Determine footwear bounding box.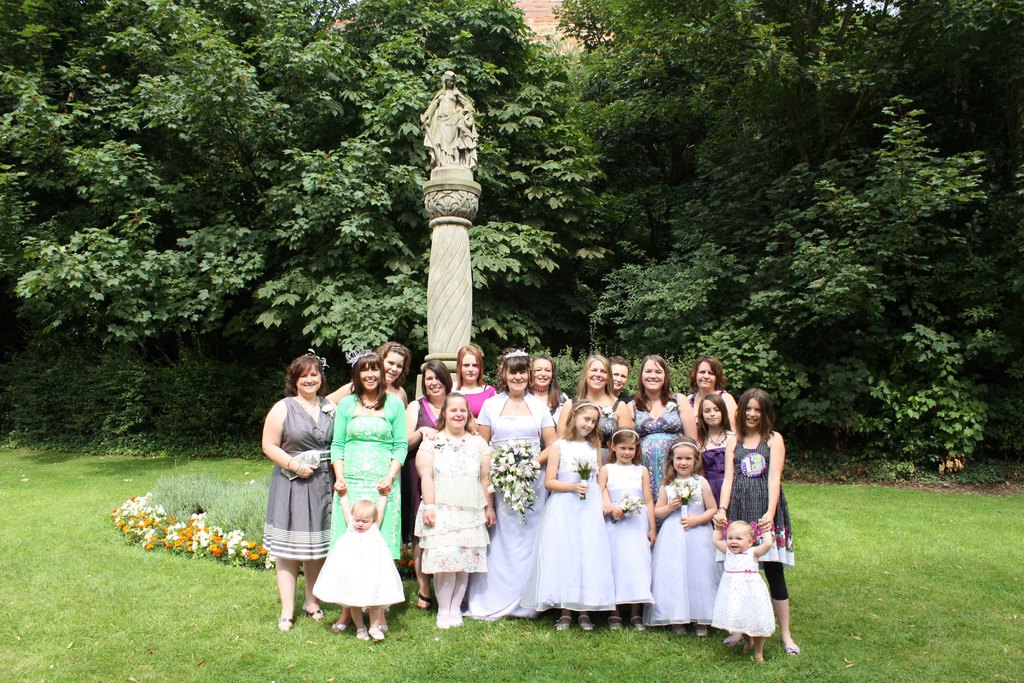
Determined: 628/616/646/635.
